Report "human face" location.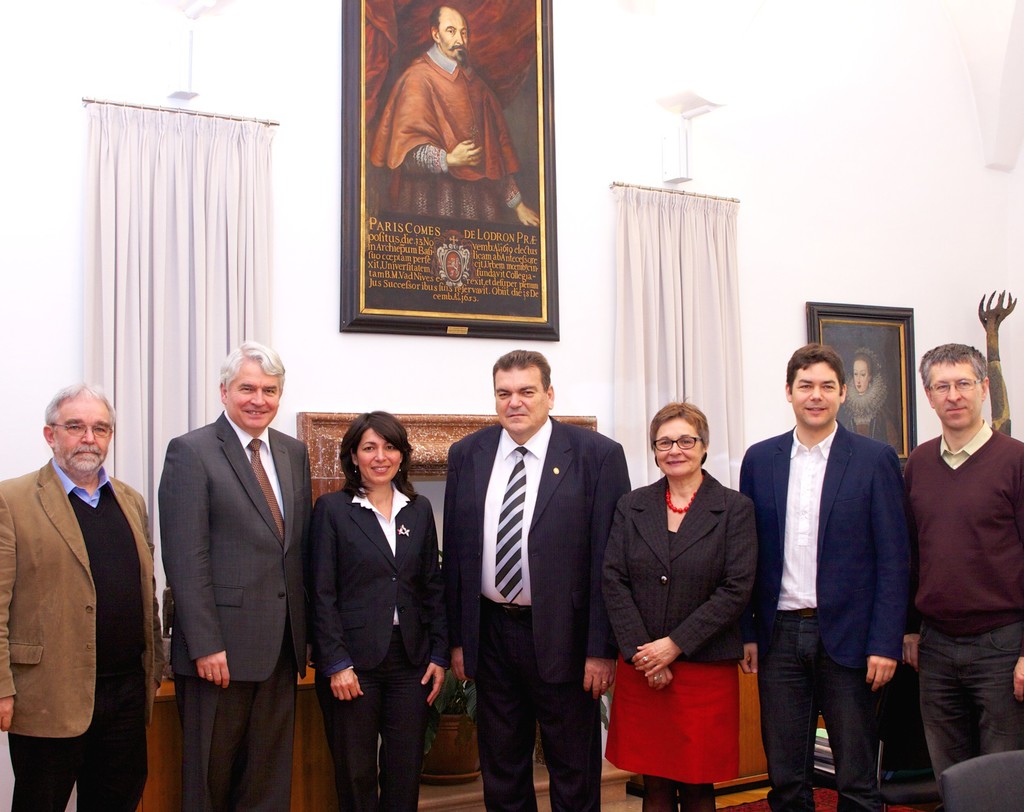
Report: region(497, 367, 547, 431).
